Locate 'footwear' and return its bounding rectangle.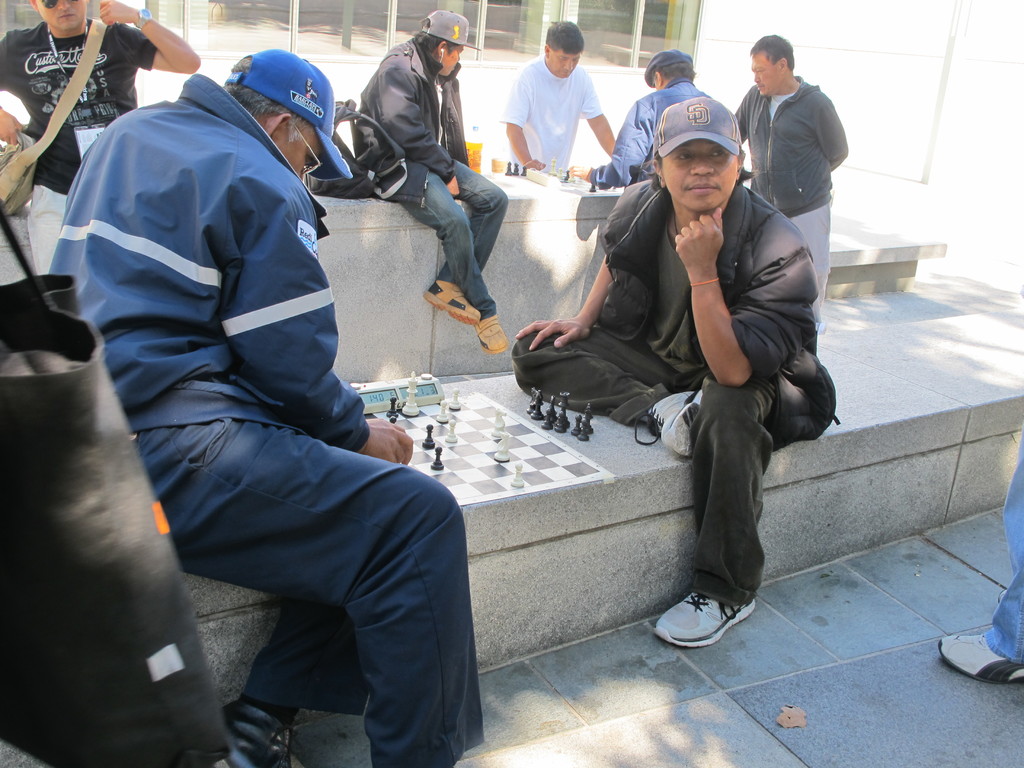
x1=669, y1=585, x2=758, y2=669.
